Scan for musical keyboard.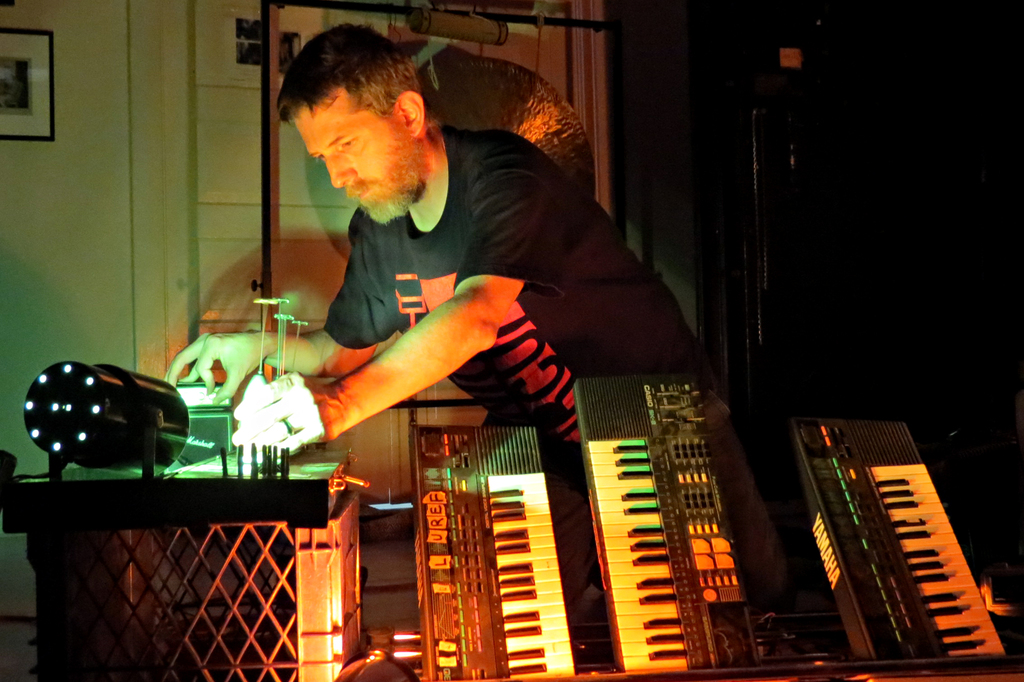
Scan result: BBox(787, 416, 1023, 663).
